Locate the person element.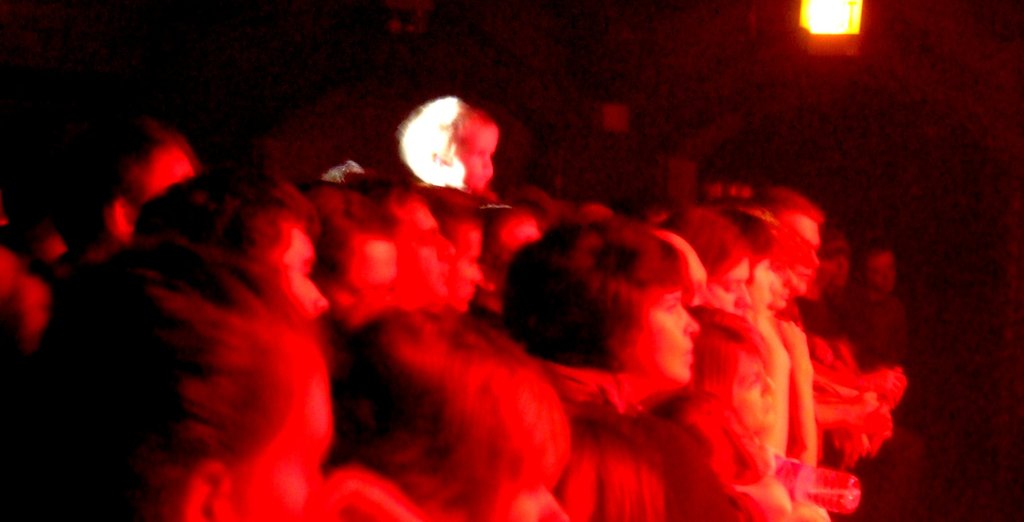
Element bbox: (10, 241, 339, 521).
